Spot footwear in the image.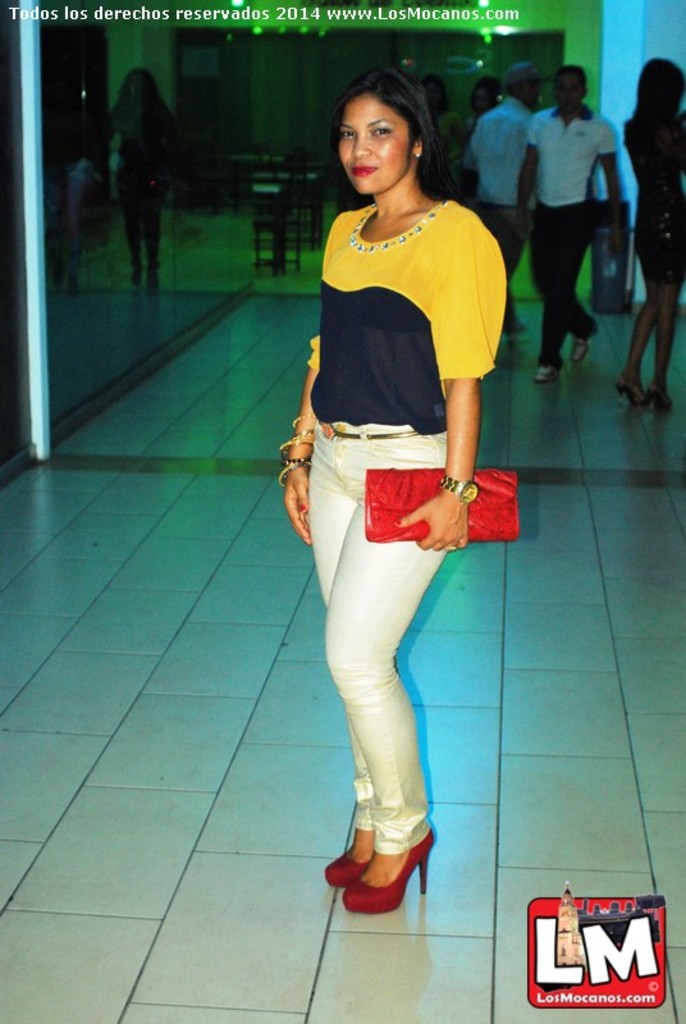
footwear found at bbox=[324, 856, 371, 888].
